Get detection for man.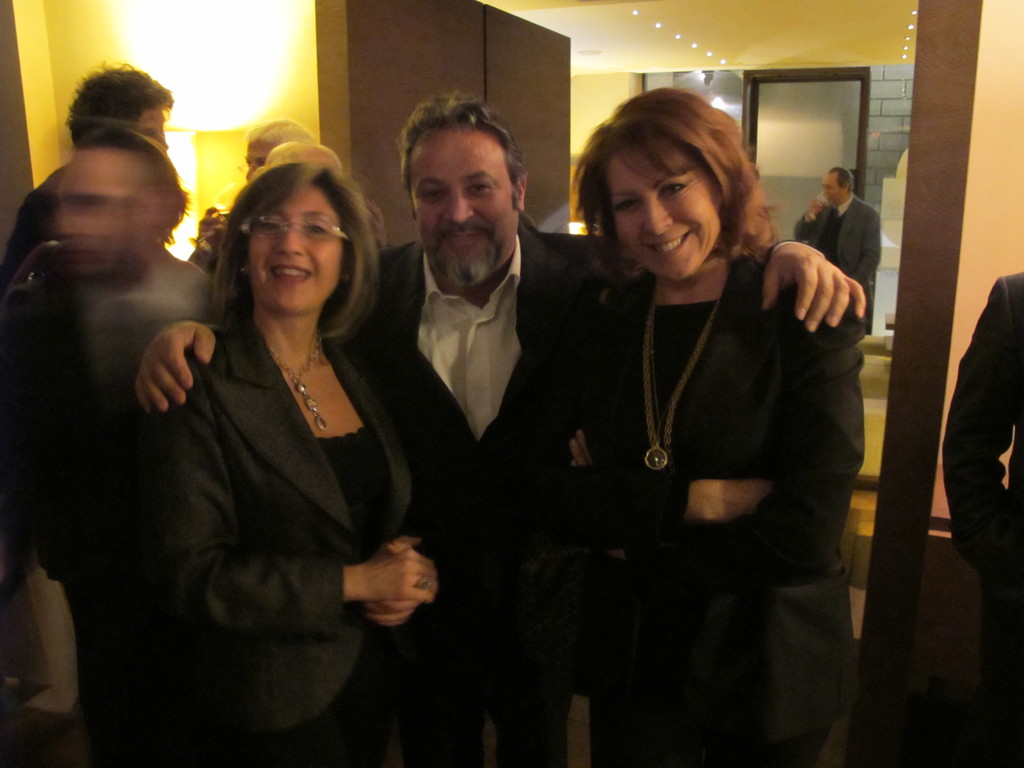
Detection: box(0, 114, 214, 767).
